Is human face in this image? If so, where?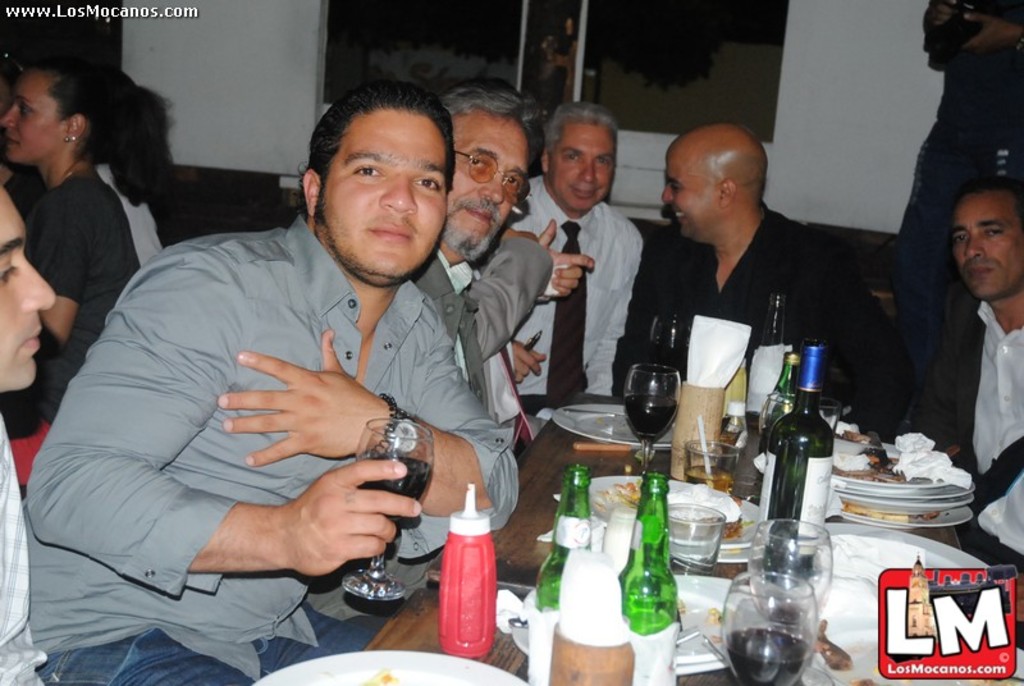
Yes, at bbox=[0, 68, 67, 168].
